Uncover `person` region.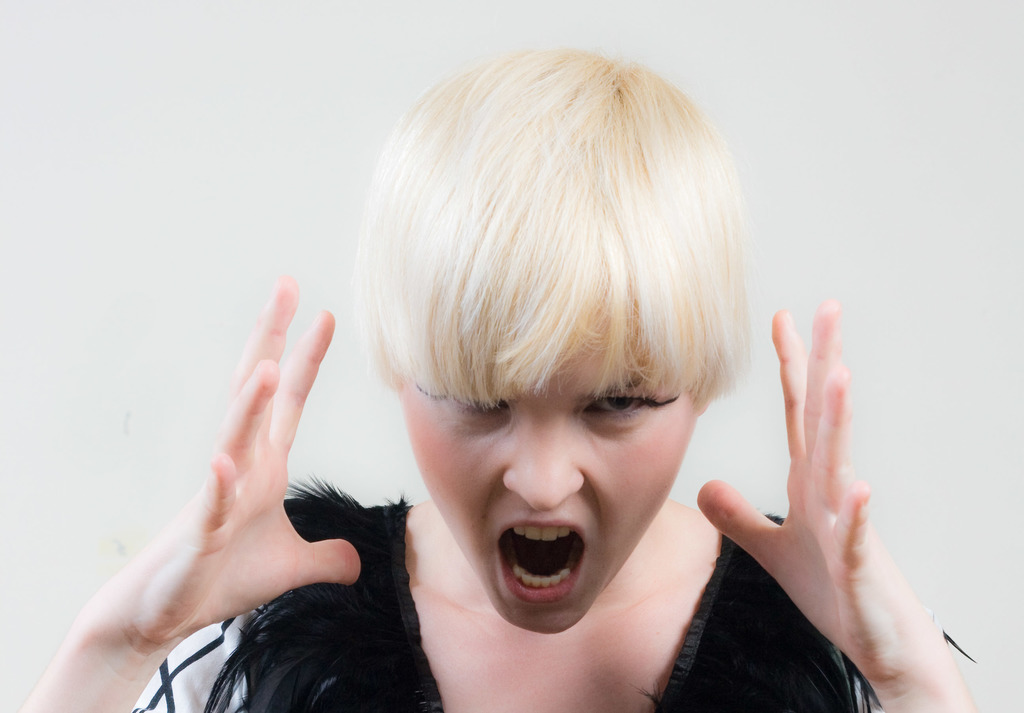
Uncovered: detection(12, 35, 982, 712).
